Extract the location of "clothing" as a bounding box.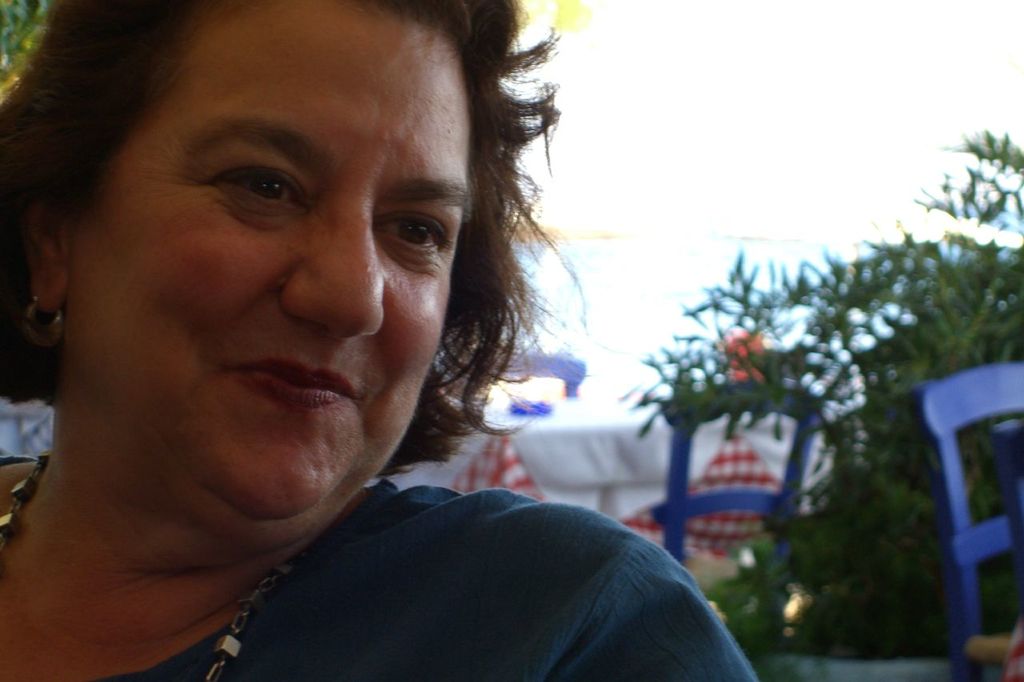
99,489,763,681.
